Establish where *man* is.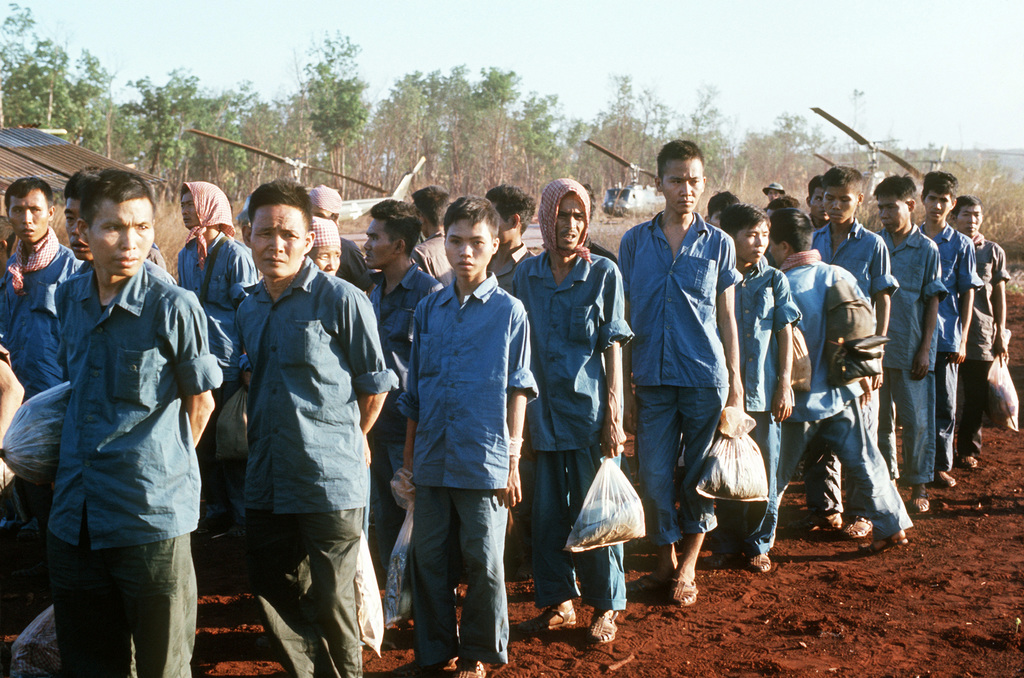
Established at {"x1": 702, "y1": 186, "x2": 742, "y2": 235}.
